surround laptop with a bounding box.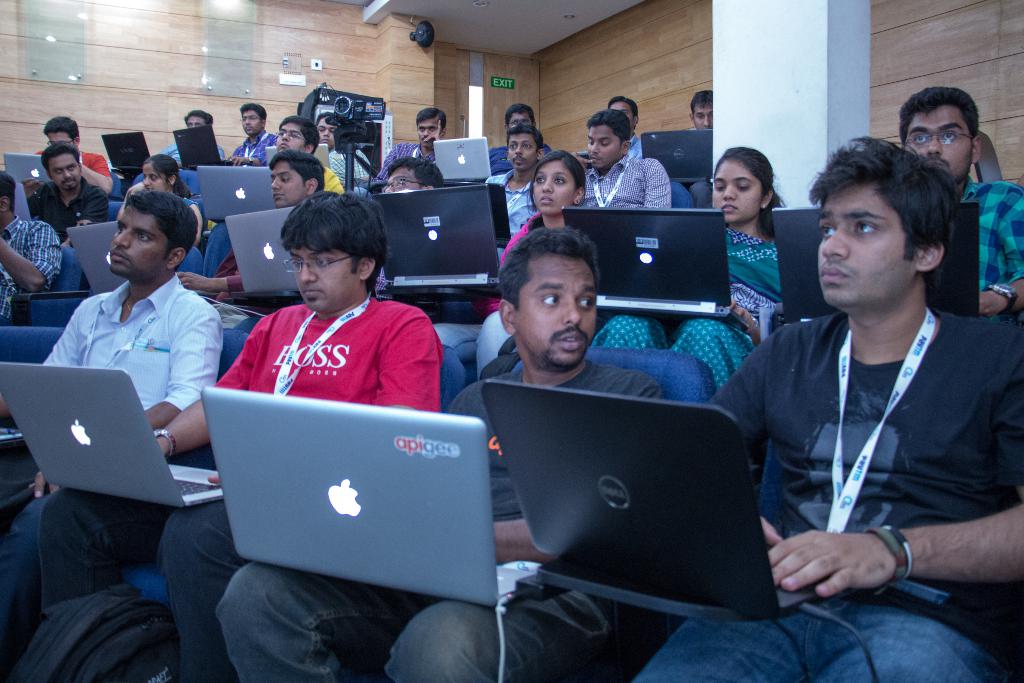
Rect(101, 130, 152, 171).
